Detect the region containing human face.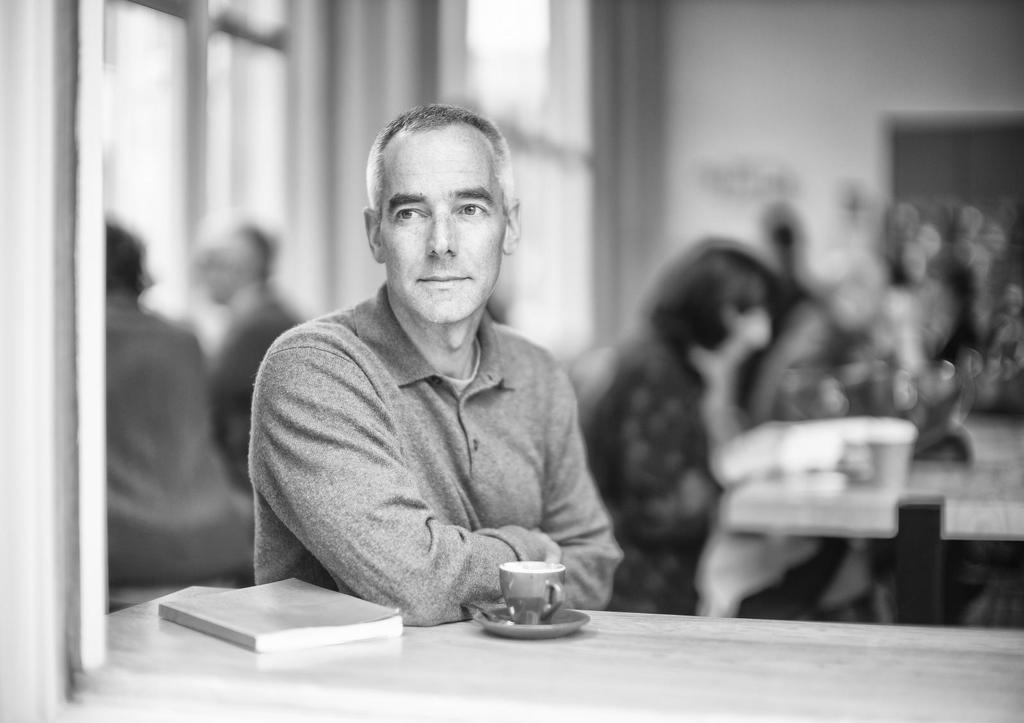
x1=378 y1=131 x2=504 y2=321.
